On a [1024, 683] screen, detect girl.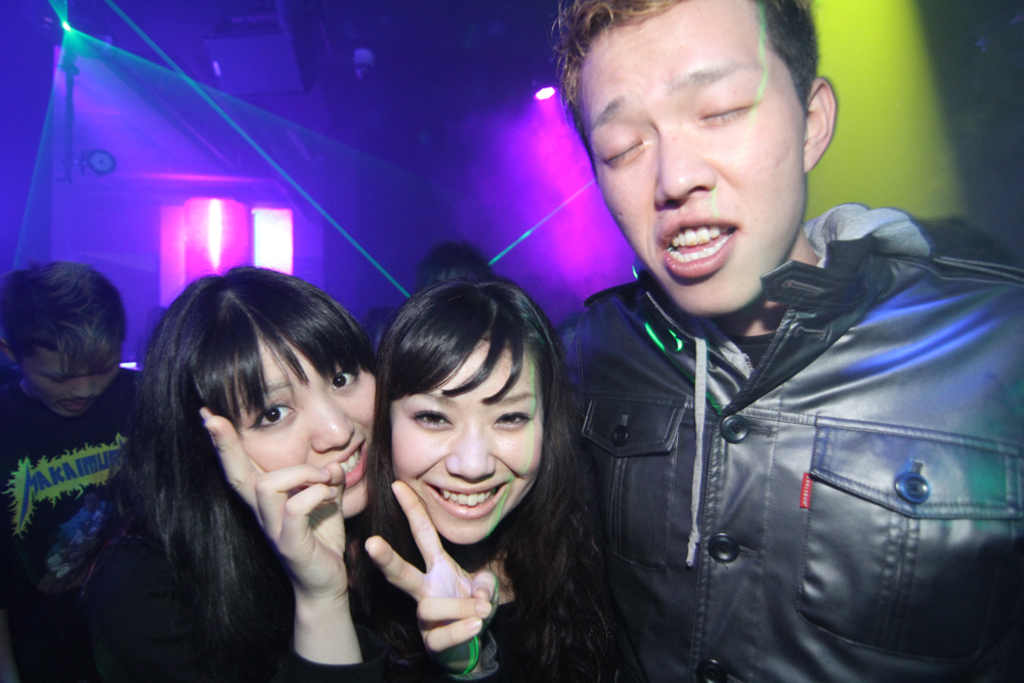
362:275:631:682.
